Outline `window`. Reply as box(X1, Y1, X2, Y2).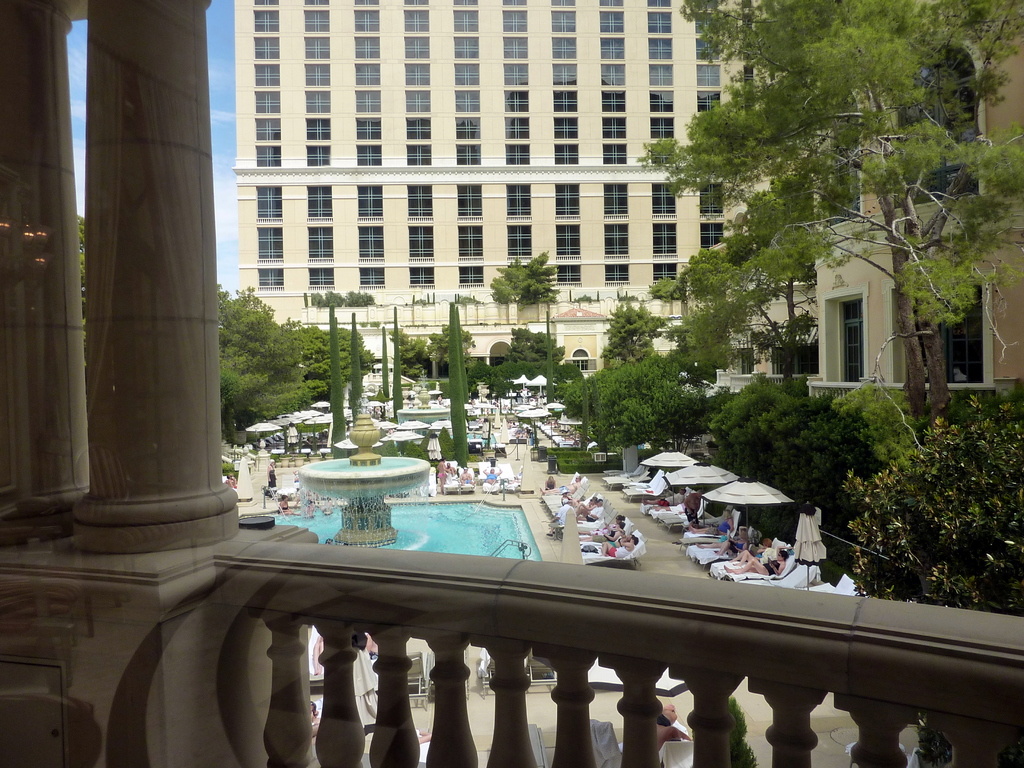
box(600, 90, 627, 106).
